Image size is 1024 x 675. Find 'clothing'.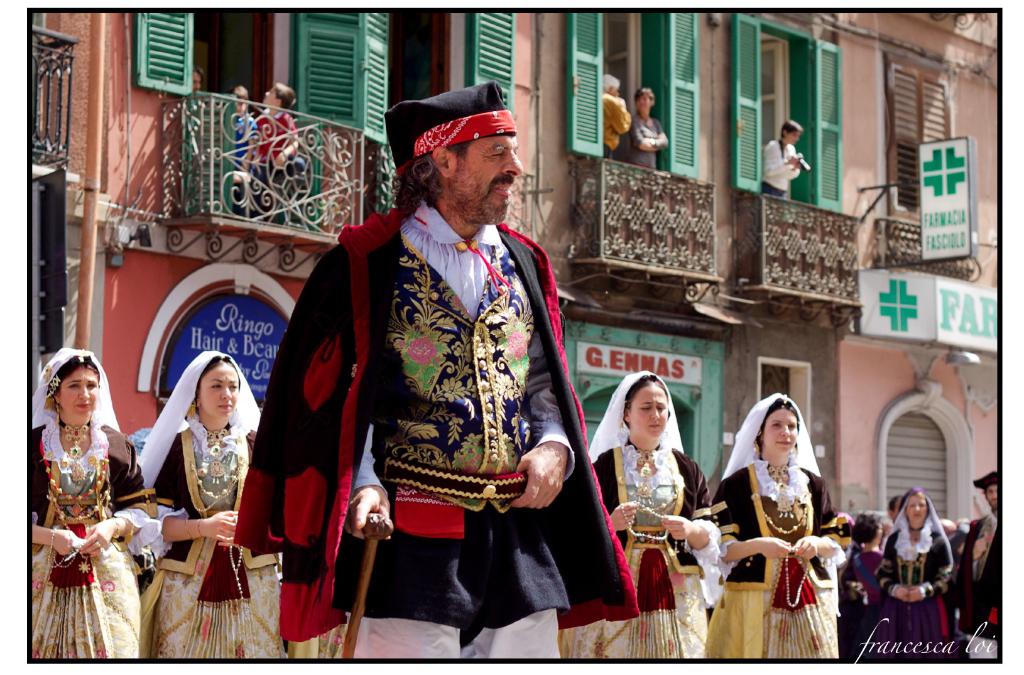
rect(250, 113, 317, 198).
